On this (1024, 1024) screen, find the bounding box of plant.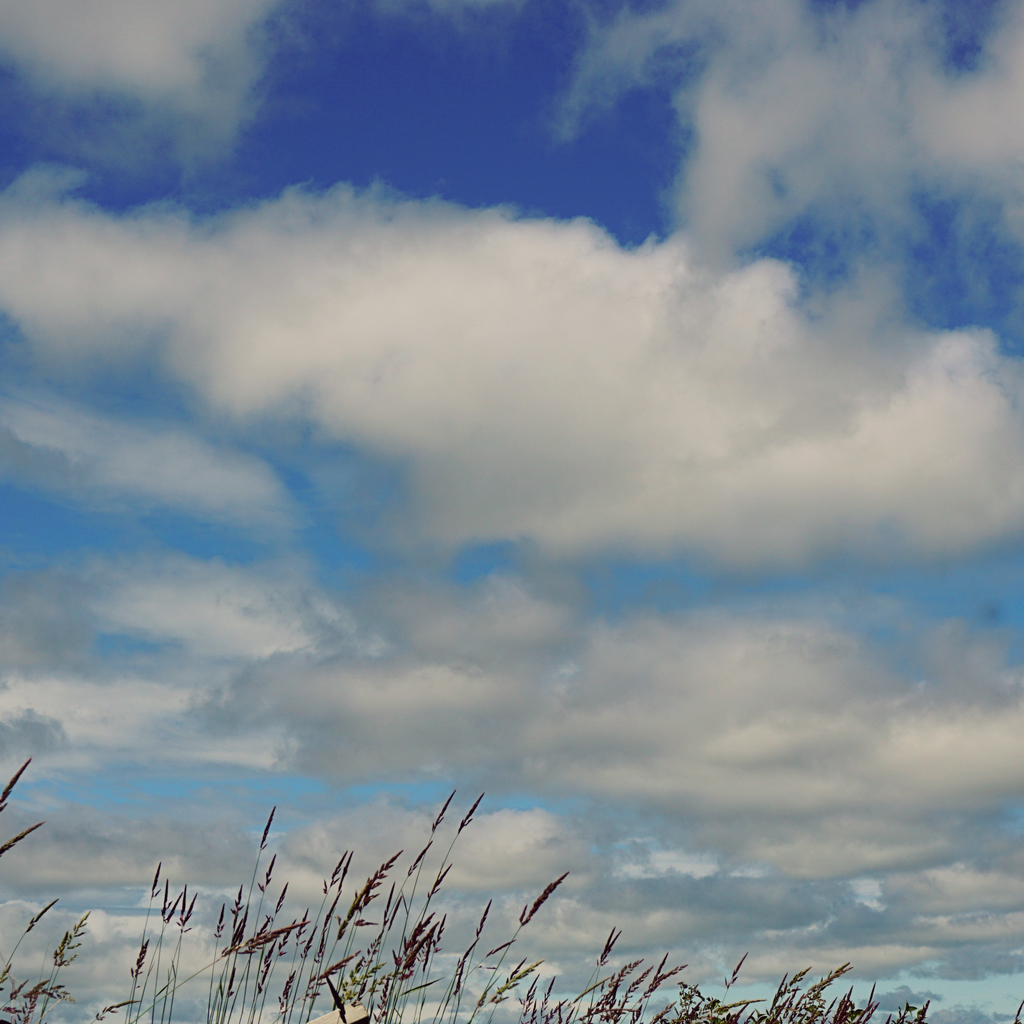
Bounding box: 40:903:98:1023.
